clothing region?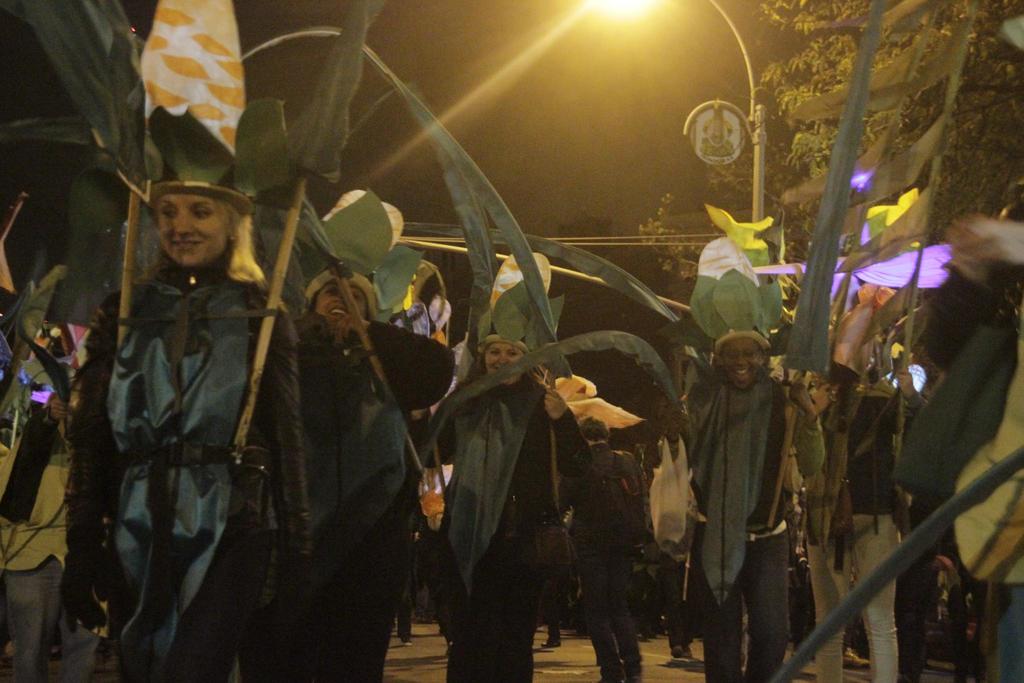
box(557, 444, 647, 682)
